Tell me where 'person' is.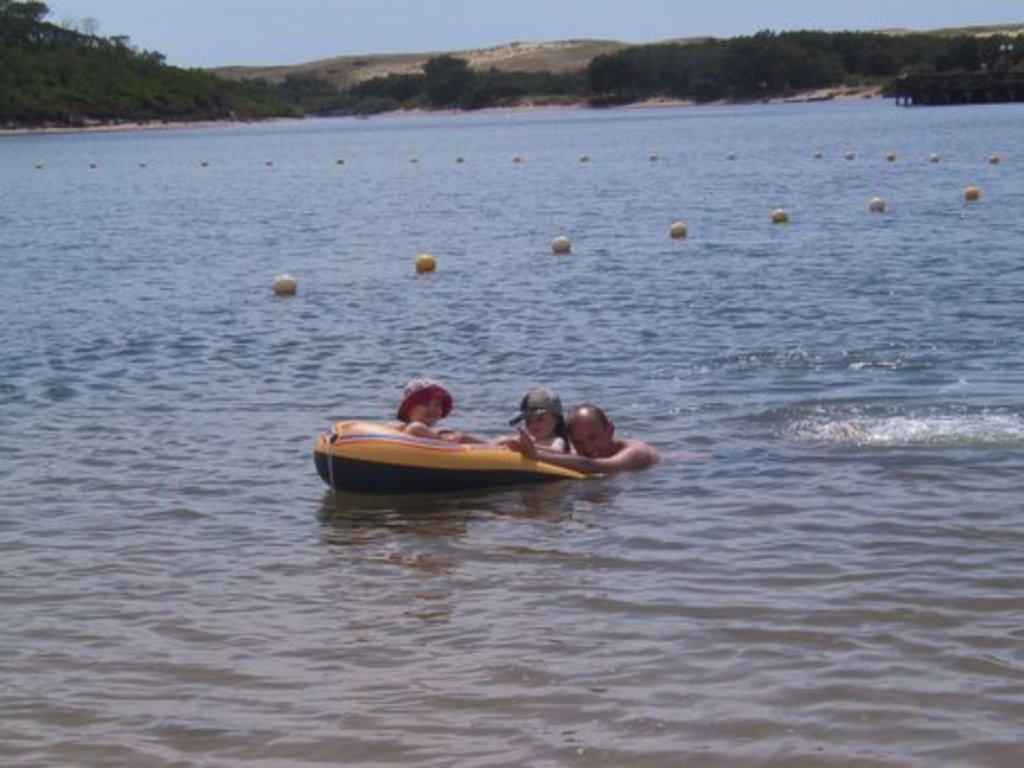
'person' is at <bbox>499, 386, 567, 446</bbox>.
